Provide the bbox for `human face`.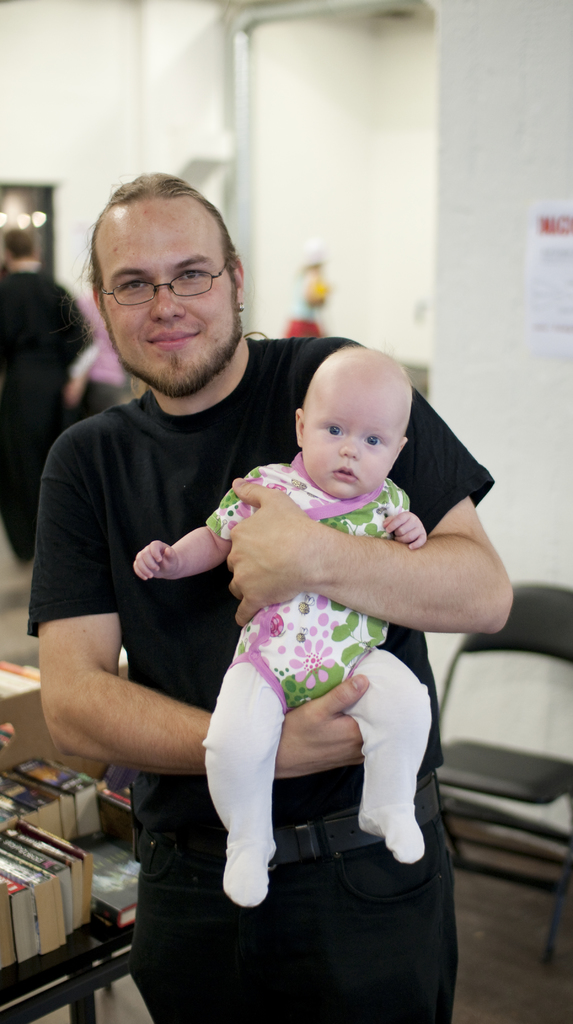
[97,197,236,393].
